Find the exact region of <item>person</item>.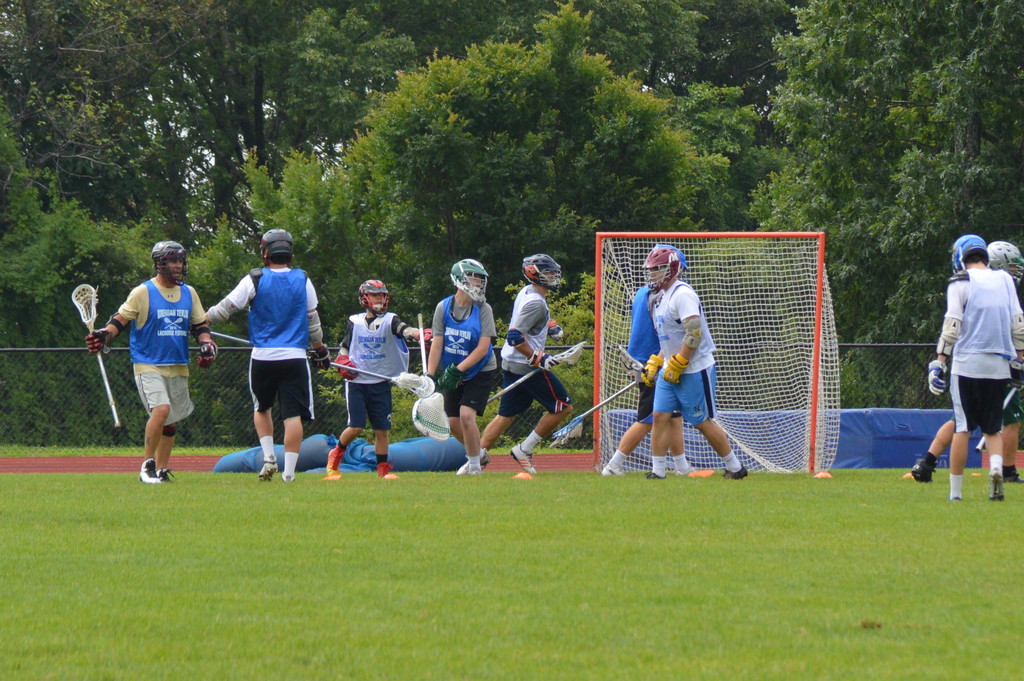
Exact region: (476, 255, 575, 477).
